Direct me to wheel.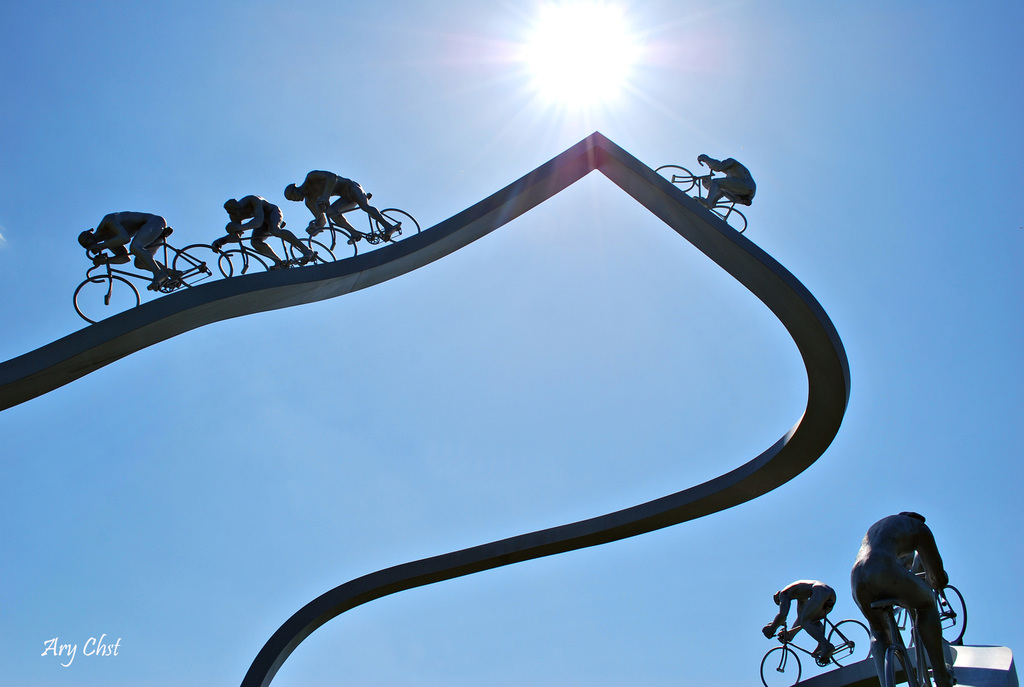
Direction: 937,582,966,644.
